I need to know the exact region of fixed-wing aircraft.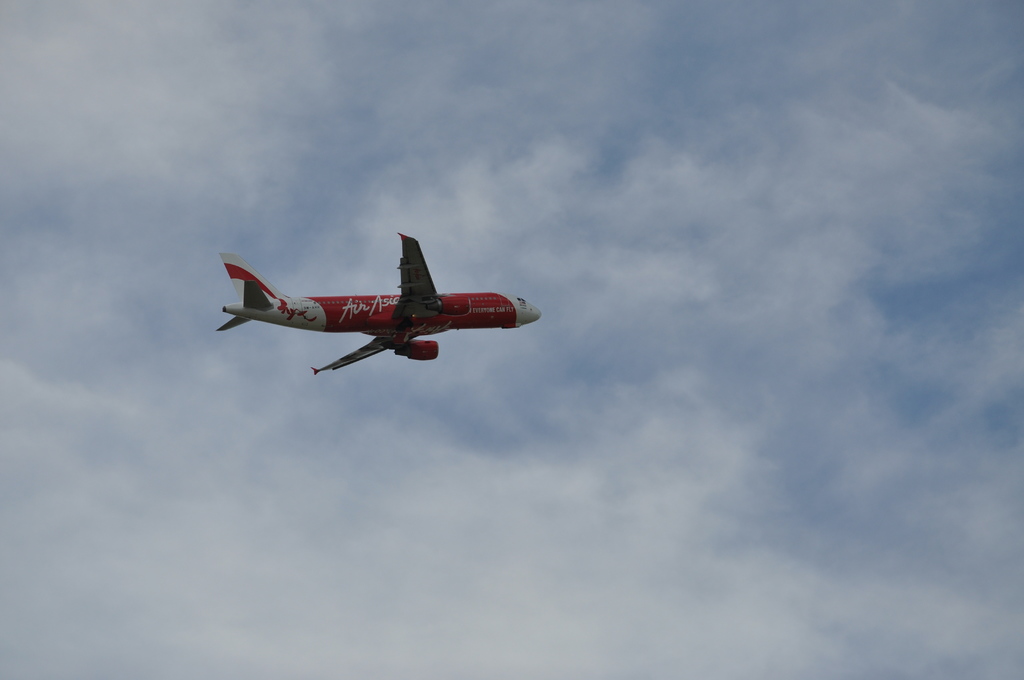
Region: [207, 234, 536, 384].
